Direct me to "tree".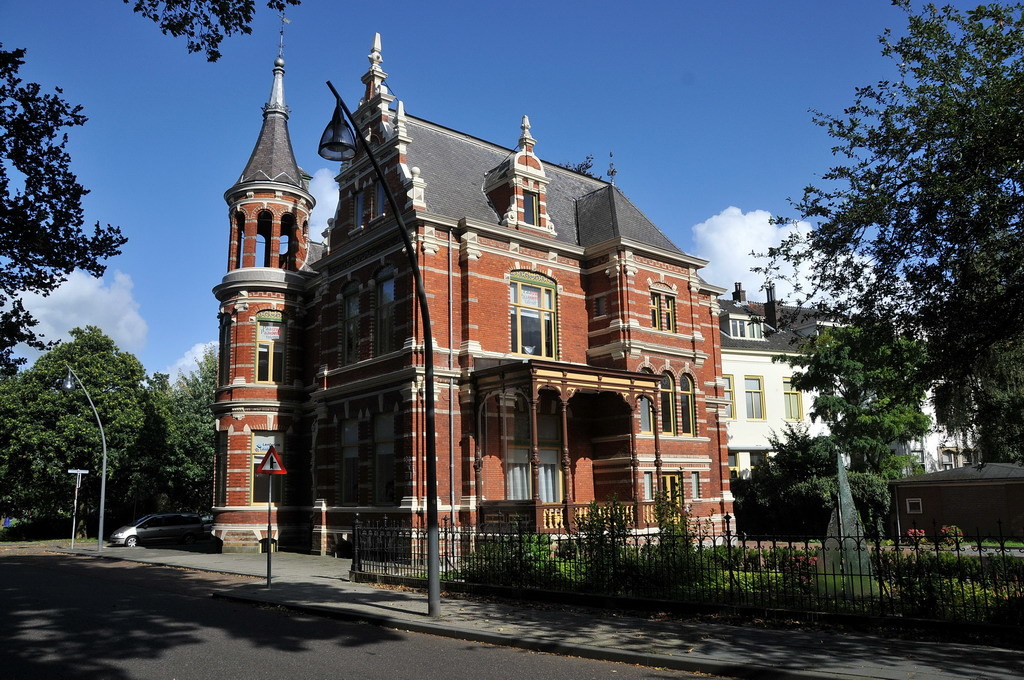
Direction: x1=157 y1=341 x2=222 y2=518.
